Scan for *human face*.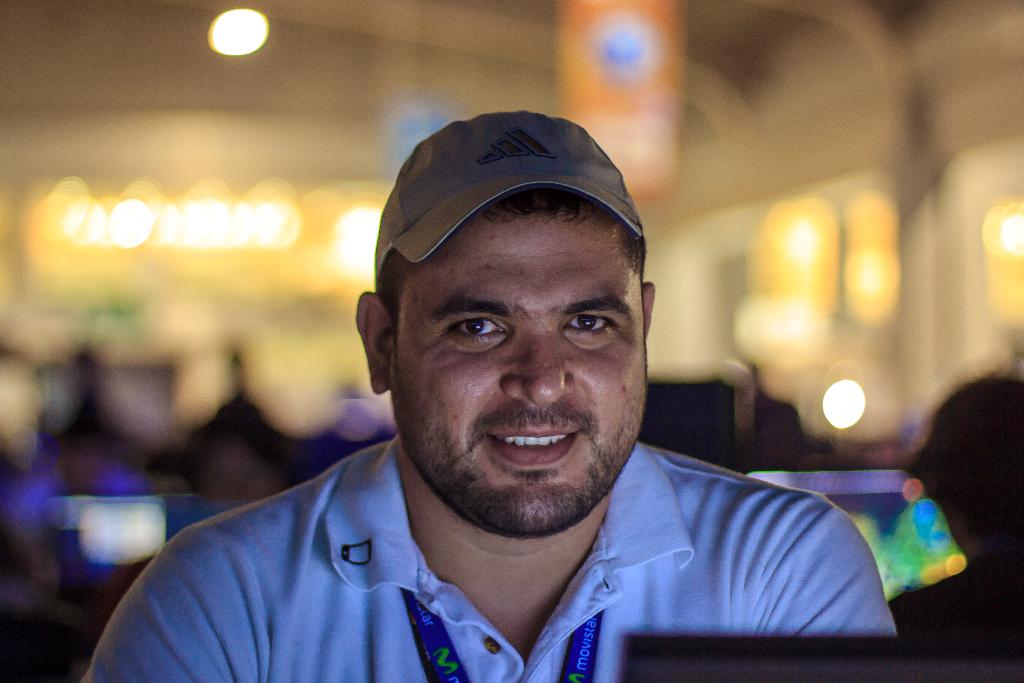
Scan result: bbox(394, 210, 650, 531).
